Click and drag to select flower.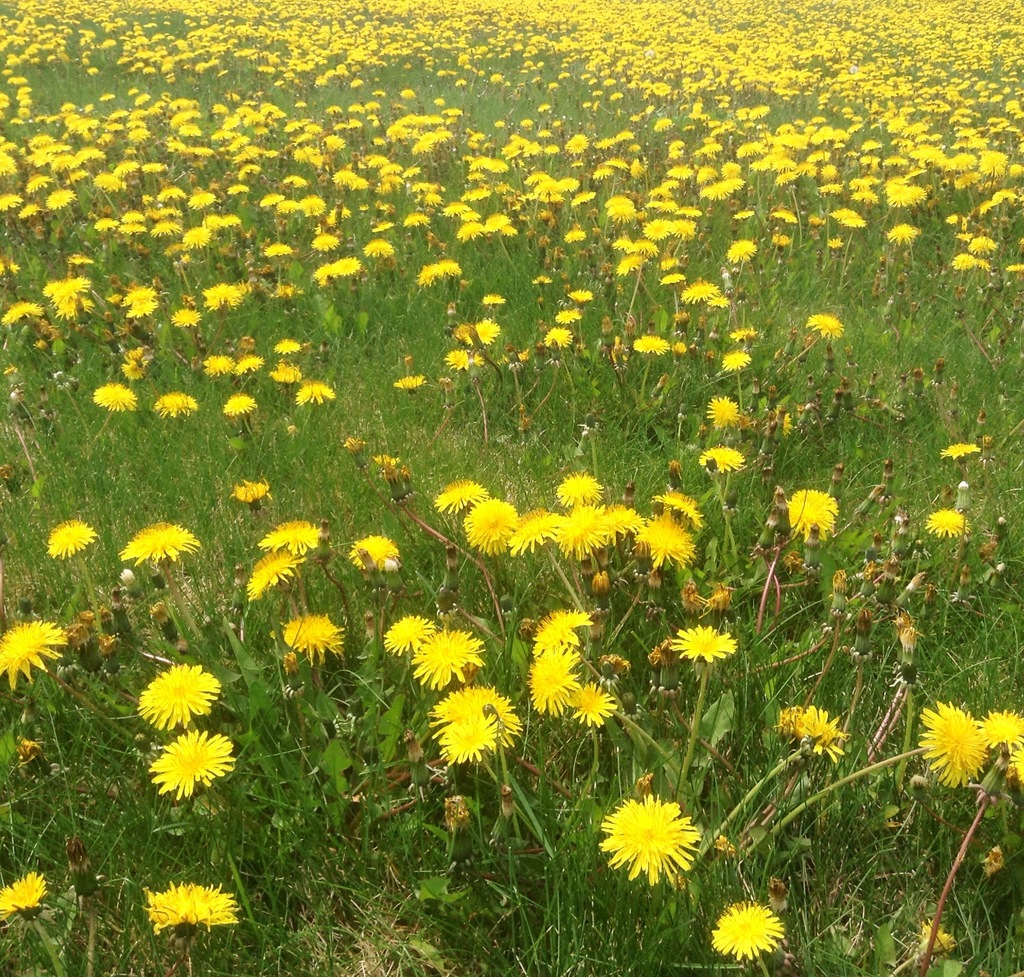
Selection: select_region(112, 519, 202, 558).
